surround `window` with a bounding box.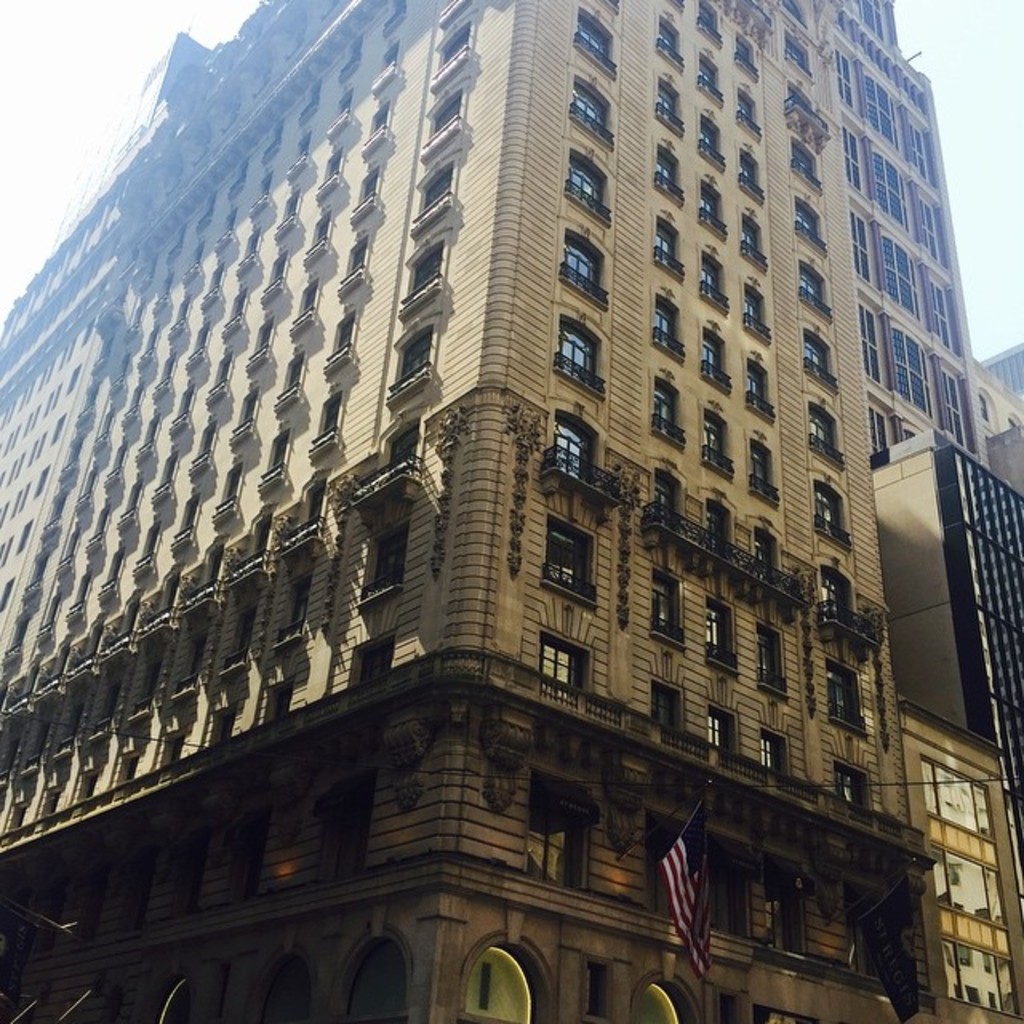
(789, 139, 824, 187).
